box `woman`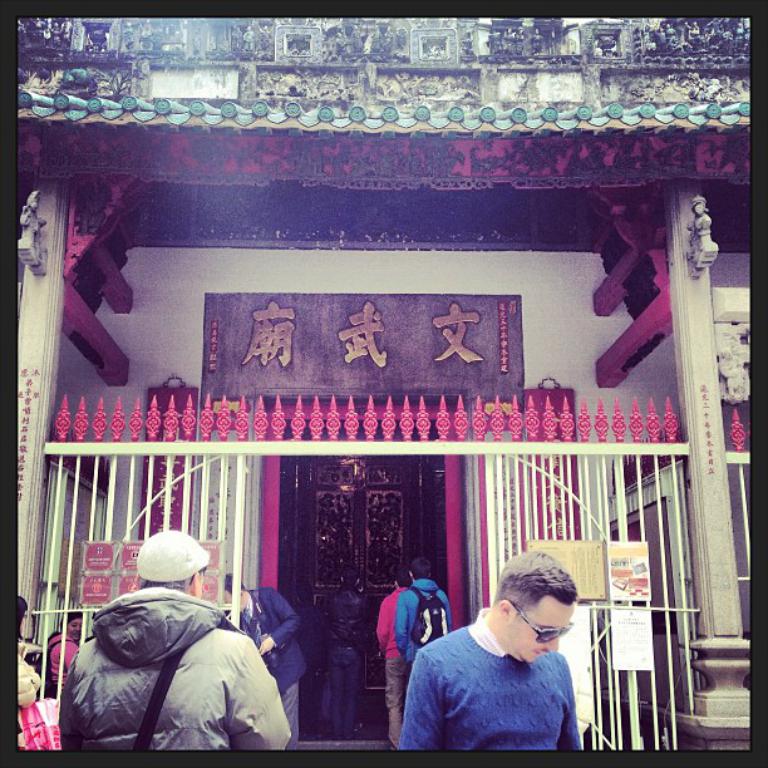
[8,591,48,759]
